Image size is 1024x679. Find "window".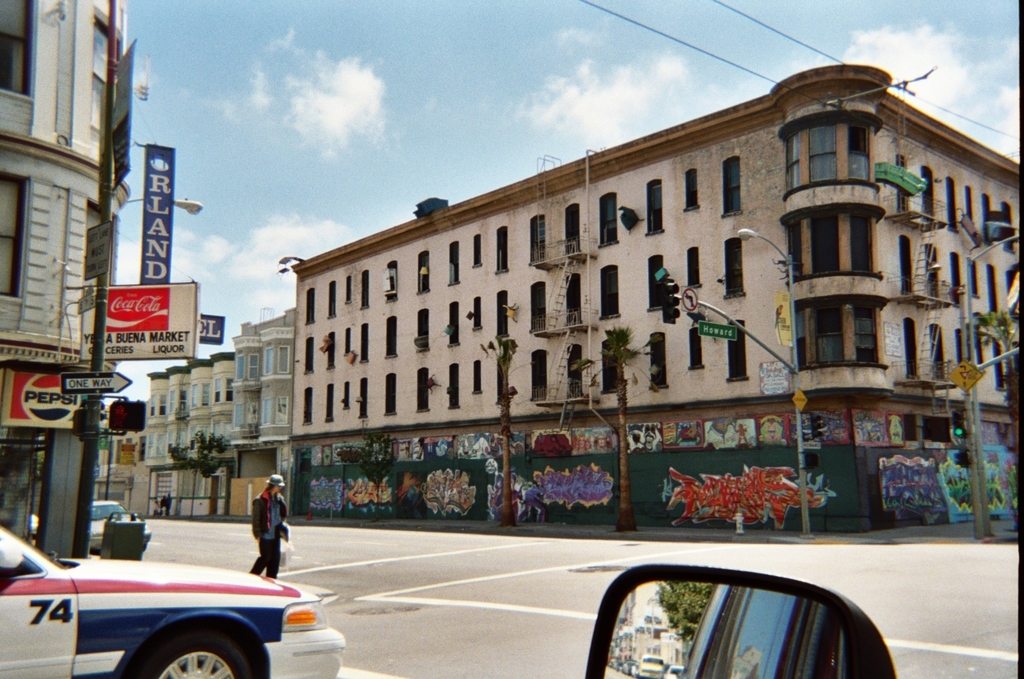
BBox(467, 359, 484, 391).
